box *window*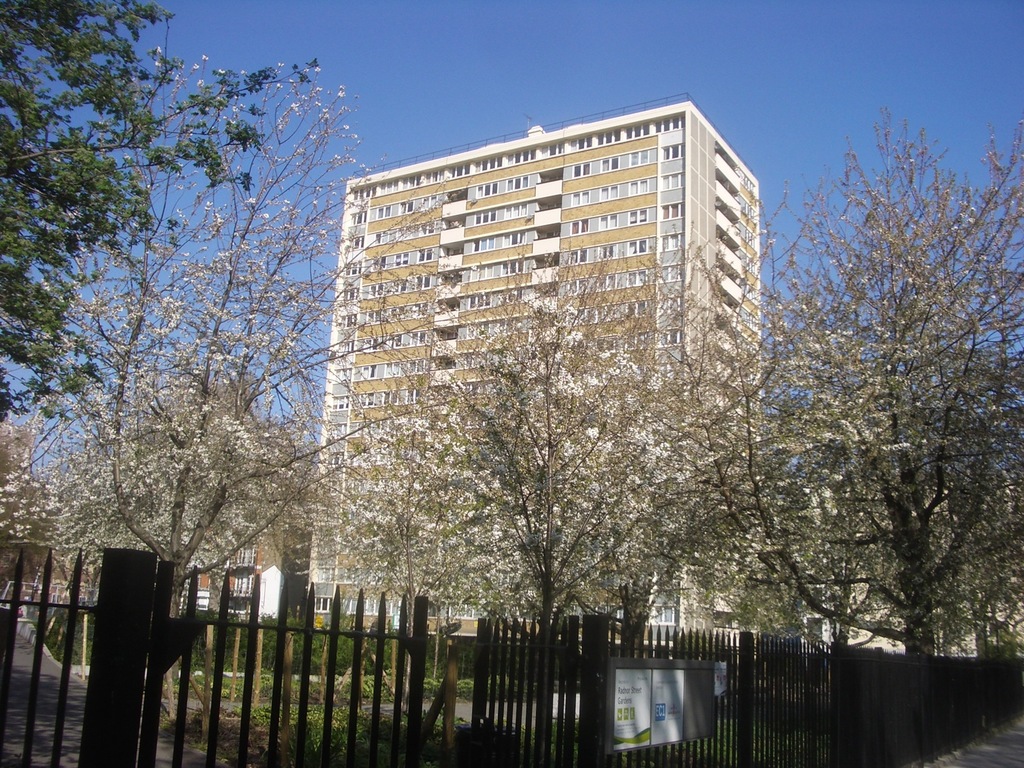
x1=659, y1=145, x2=684, y2=161
